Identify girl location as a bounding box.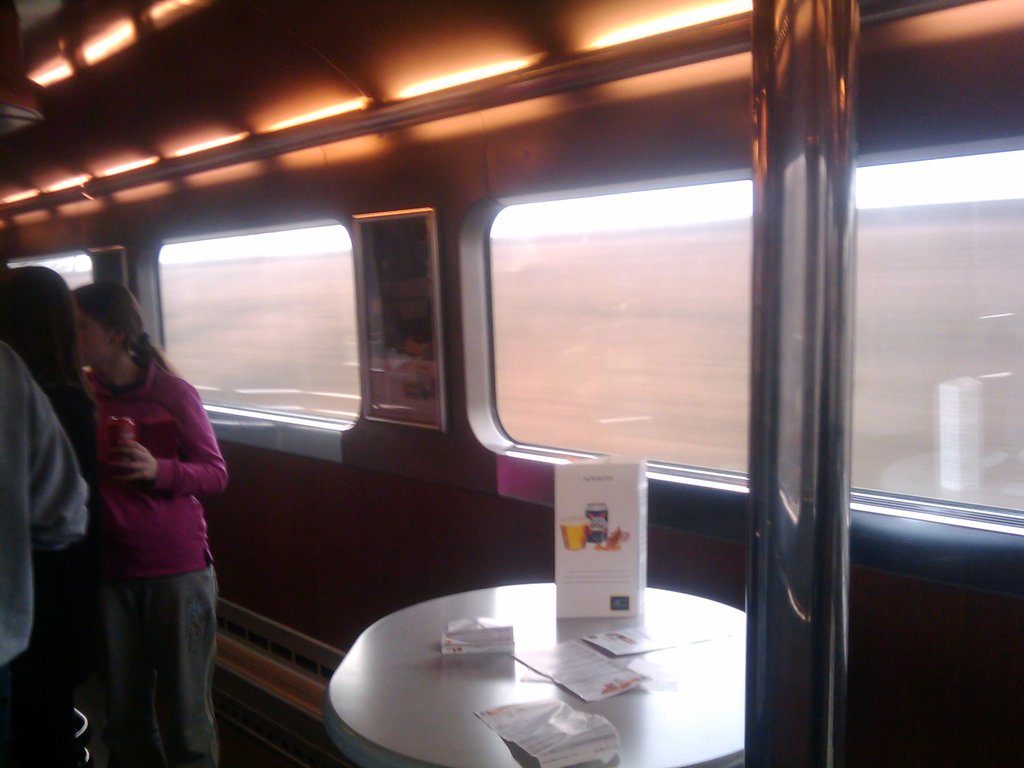
box=[0, 267, 106, 767].
